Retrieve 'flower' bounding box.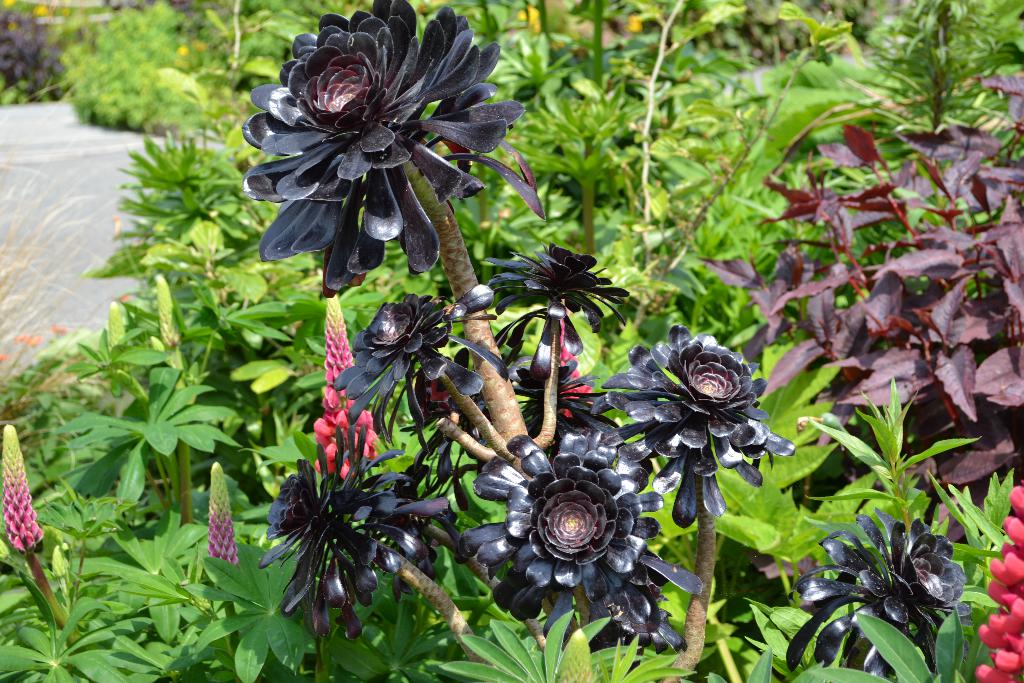
Bounding box: [0,353,6,360].
